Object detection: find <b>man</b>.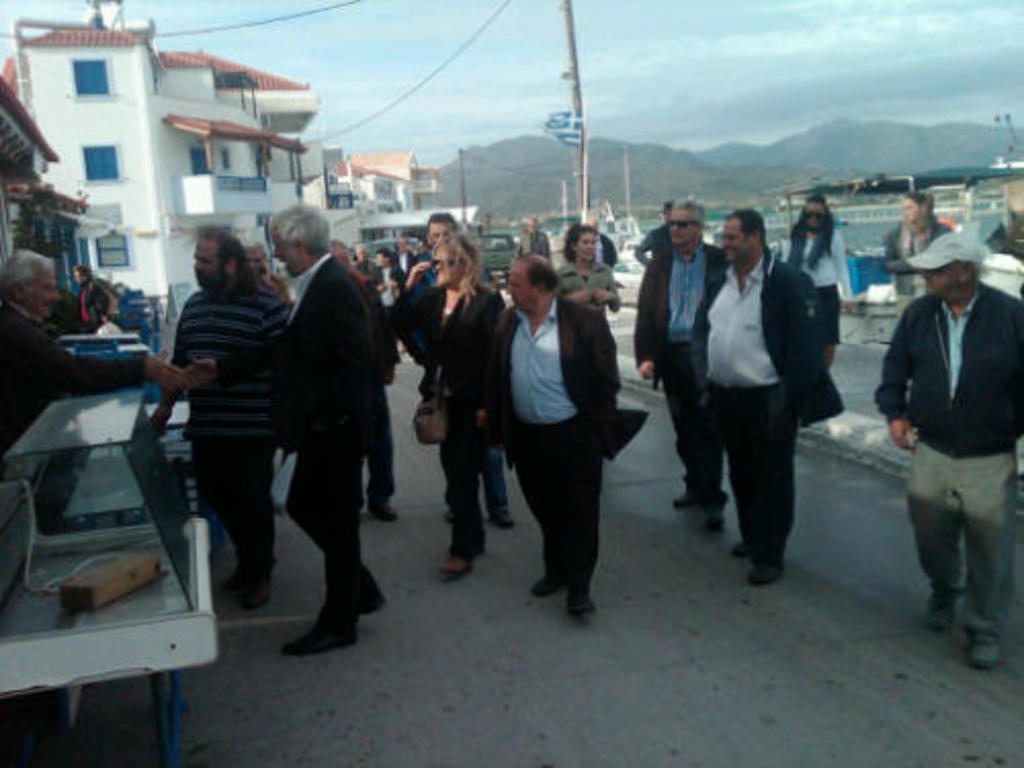
[x1=686, y1=213, x2=846, y2=584].
